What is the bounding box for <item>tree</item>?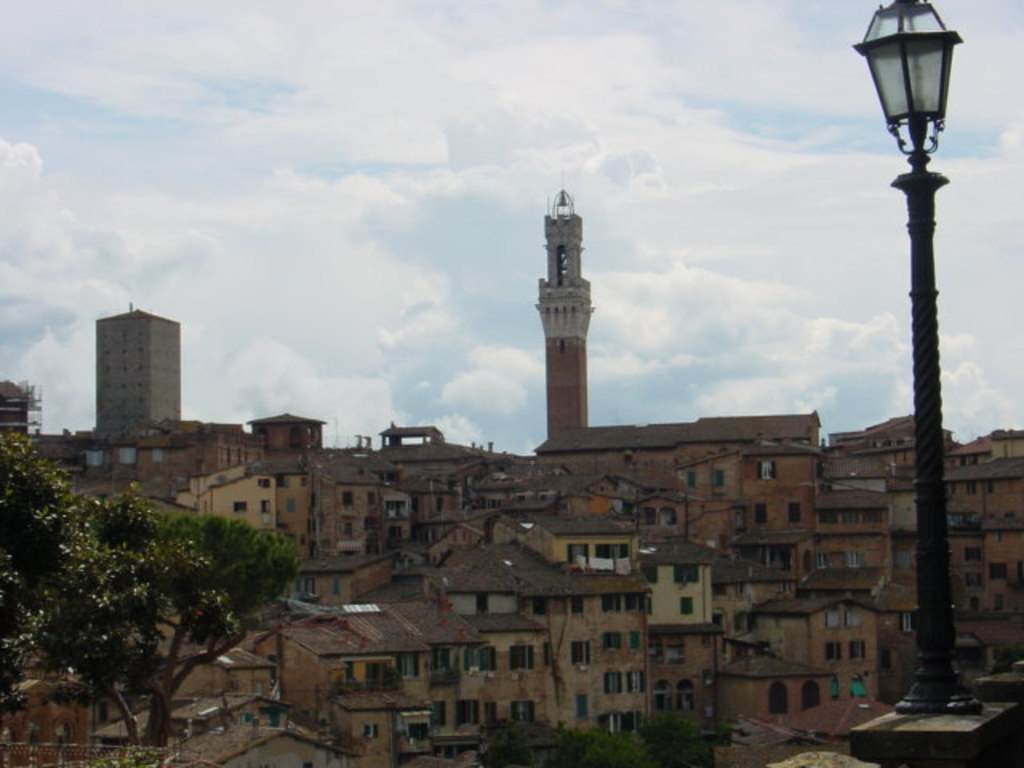
rect(16, 456, 309, 723).
